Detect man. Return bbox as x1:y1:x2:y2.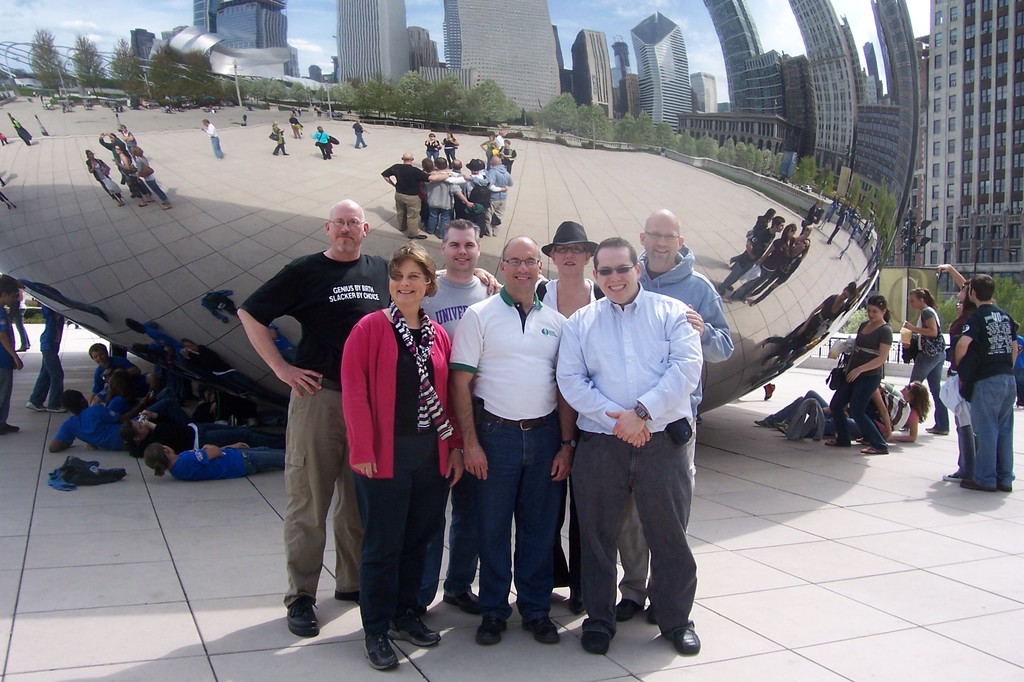
50:389:198:455.
